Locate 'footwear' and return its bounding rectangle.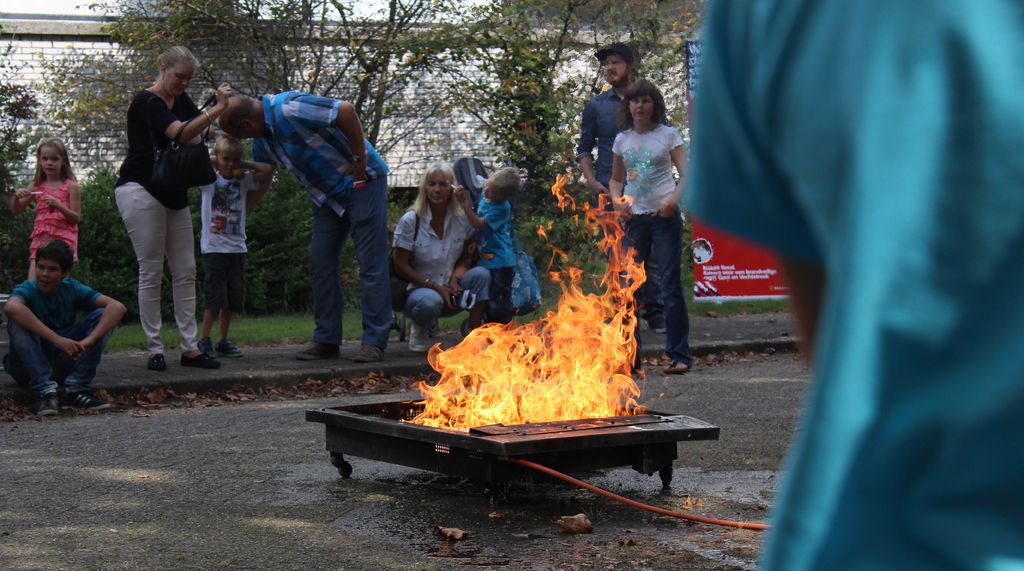
rect(152, 352, 172, 374).
